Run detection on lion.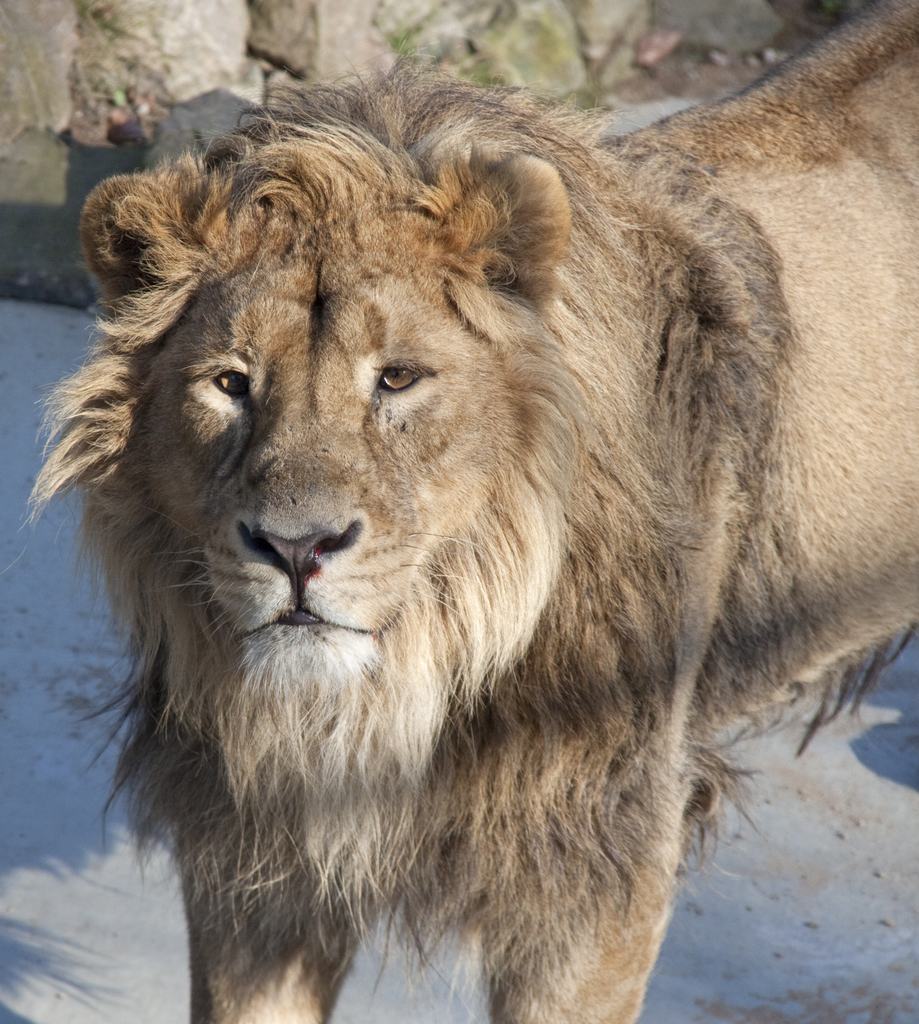
Result: {"left": 0, "top": 0, "right": 918, "bottom": 1023}.
